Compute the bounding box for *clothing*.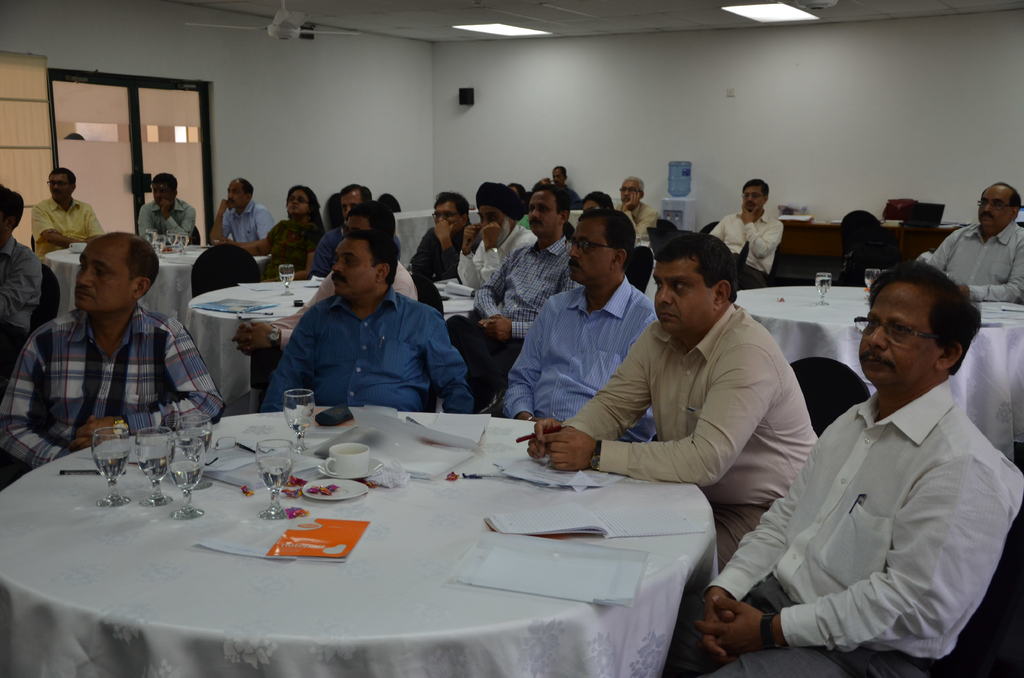
[315,220,340,275].
